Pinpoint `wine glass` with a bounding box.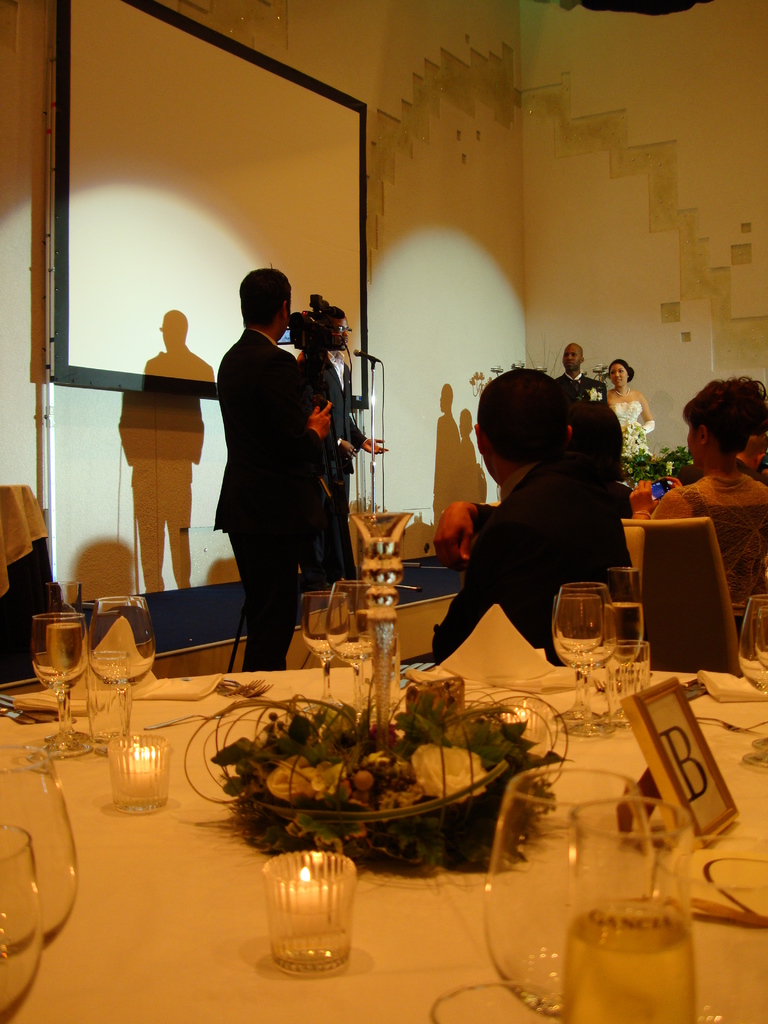
[left=331, top=580, right=380, bottom=713].
